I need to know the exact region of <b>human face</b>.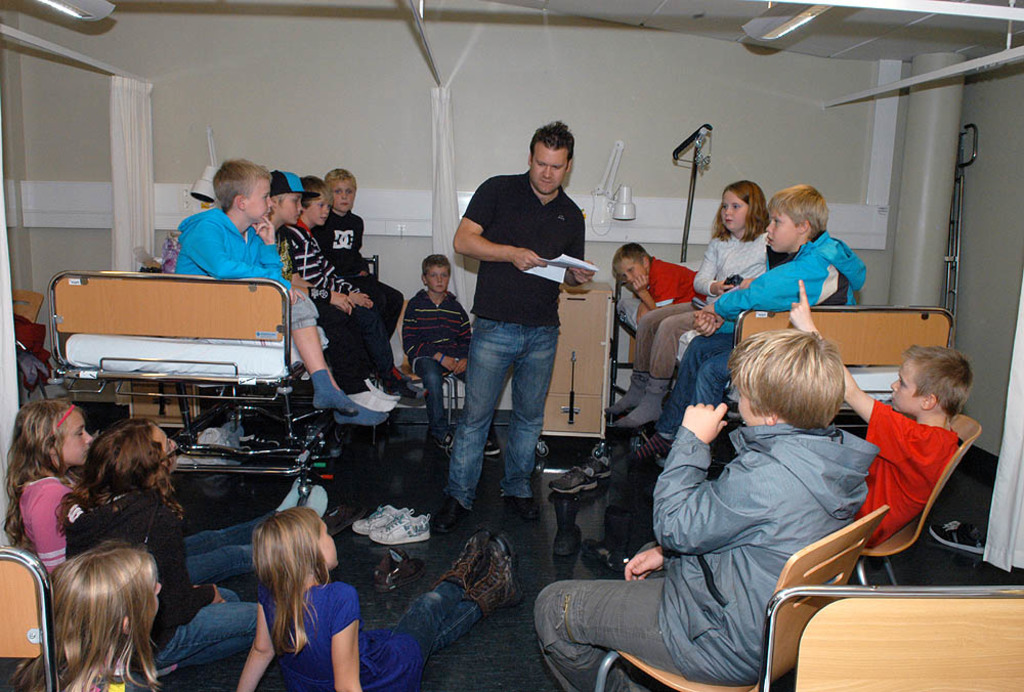
Region: pyautogui.locateOnScreen(152, 431, 178, 463).
